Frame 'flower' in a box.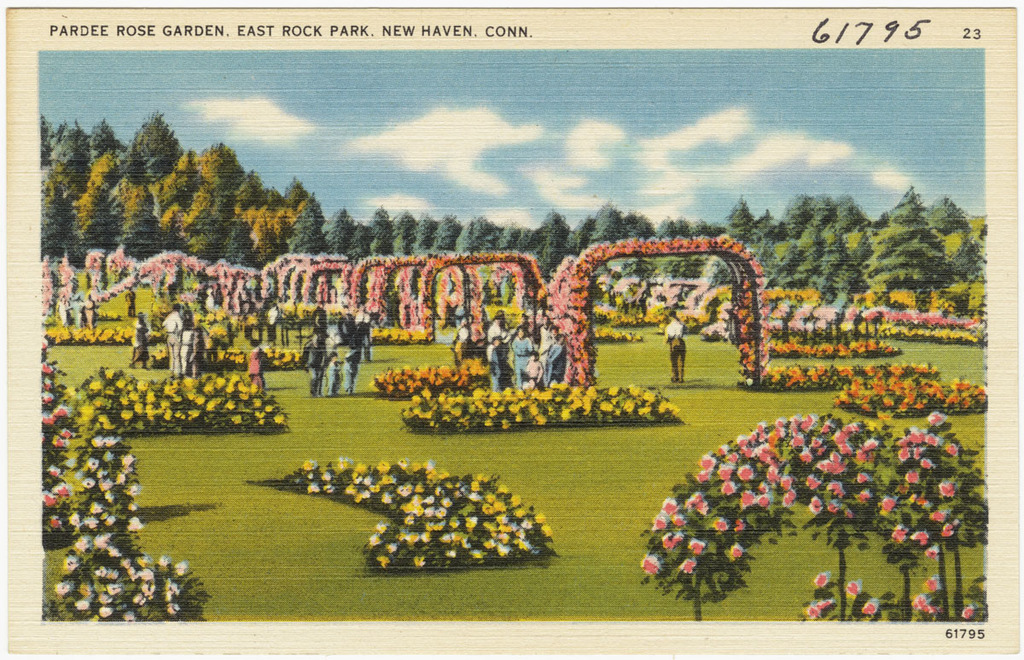
l=891, t=524, r=907, b=546.
